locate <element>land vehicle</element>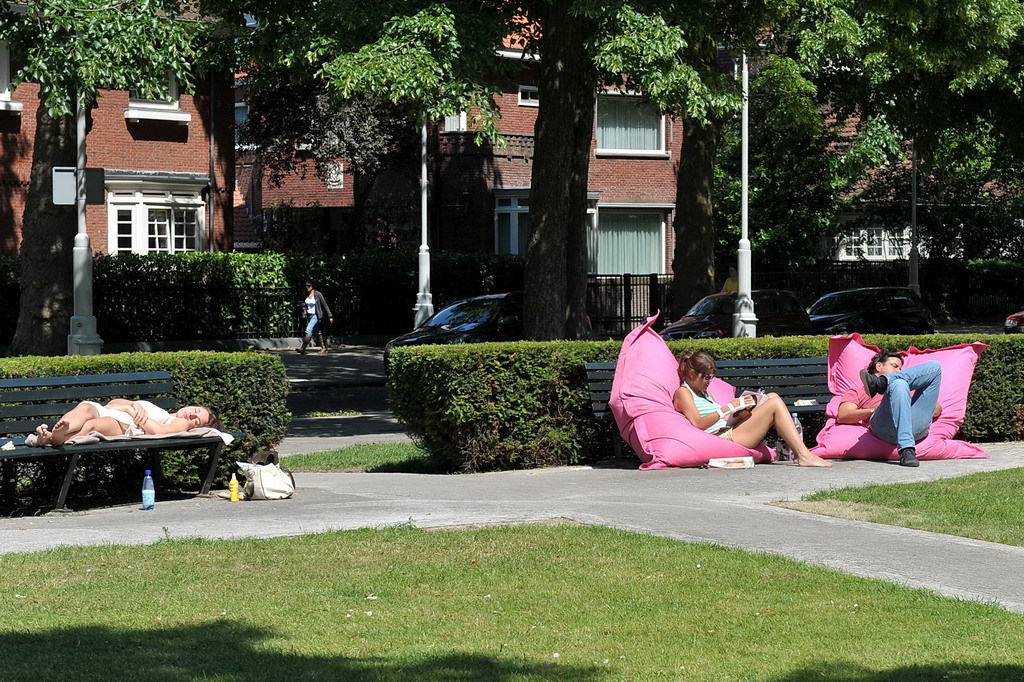
region(999, 309, 1023, 335)
